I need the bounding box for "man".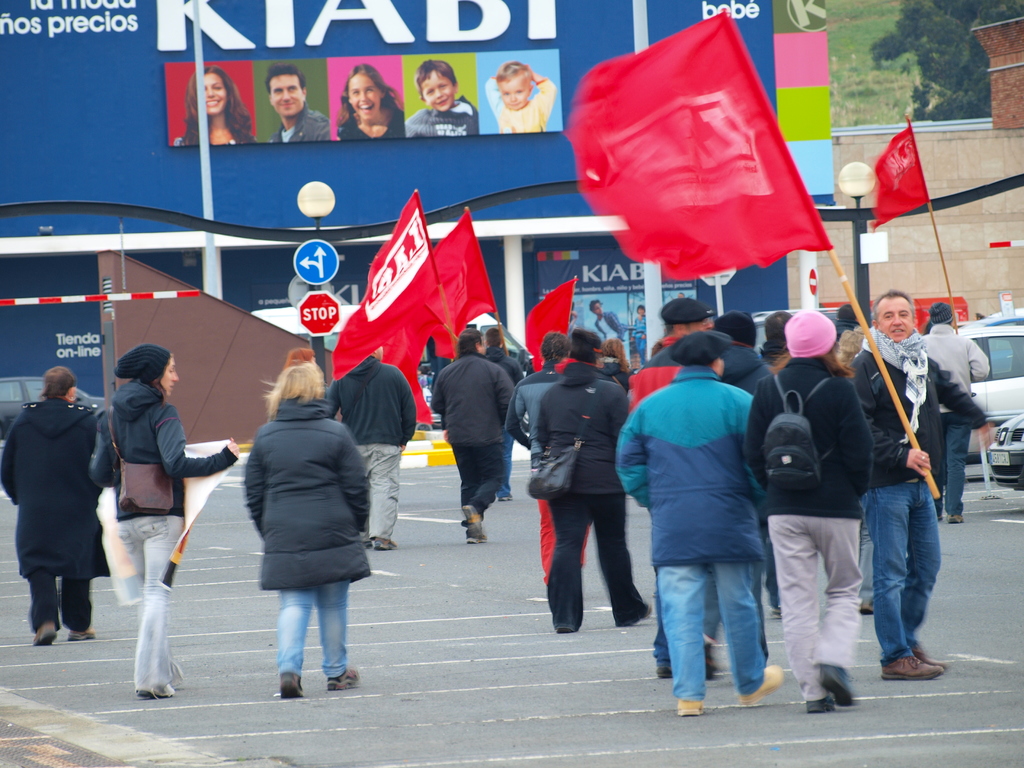
Here it is: 856 285 991 684.
